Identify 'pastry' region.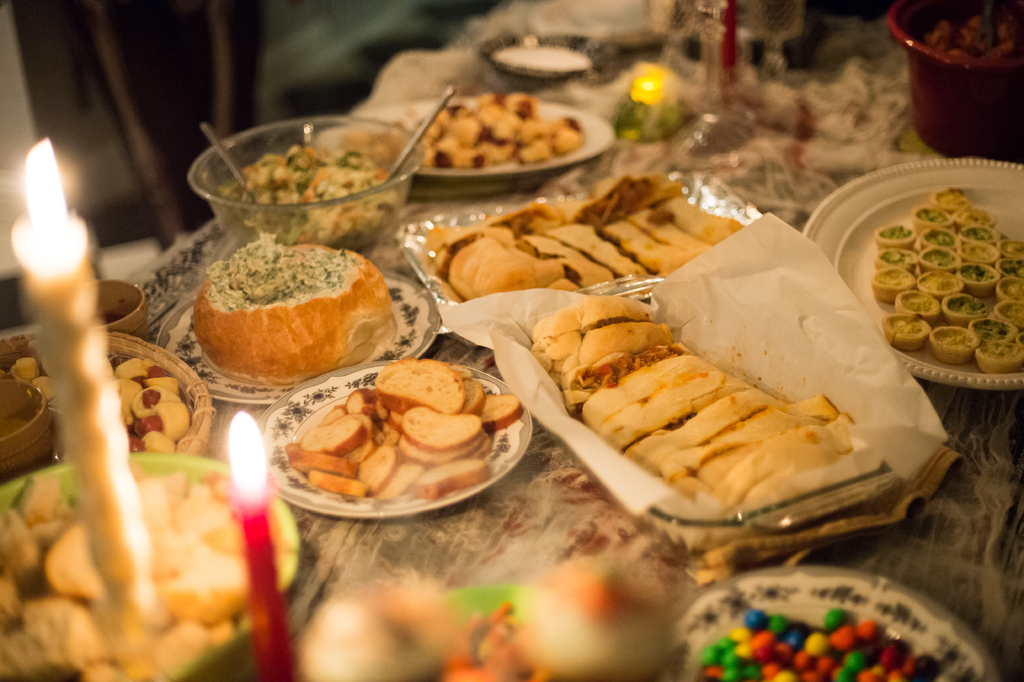
Region: 897,294,948,319.
